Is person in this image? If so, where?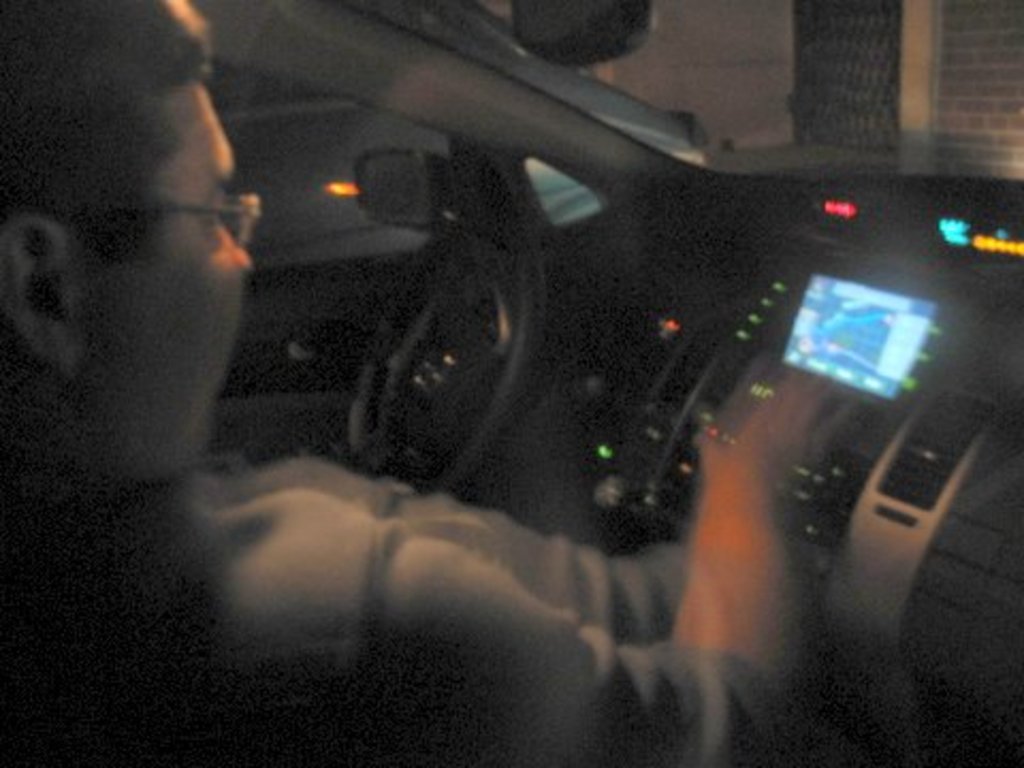
Yes, at [left=0, top=0, right=862, bottom=766].
